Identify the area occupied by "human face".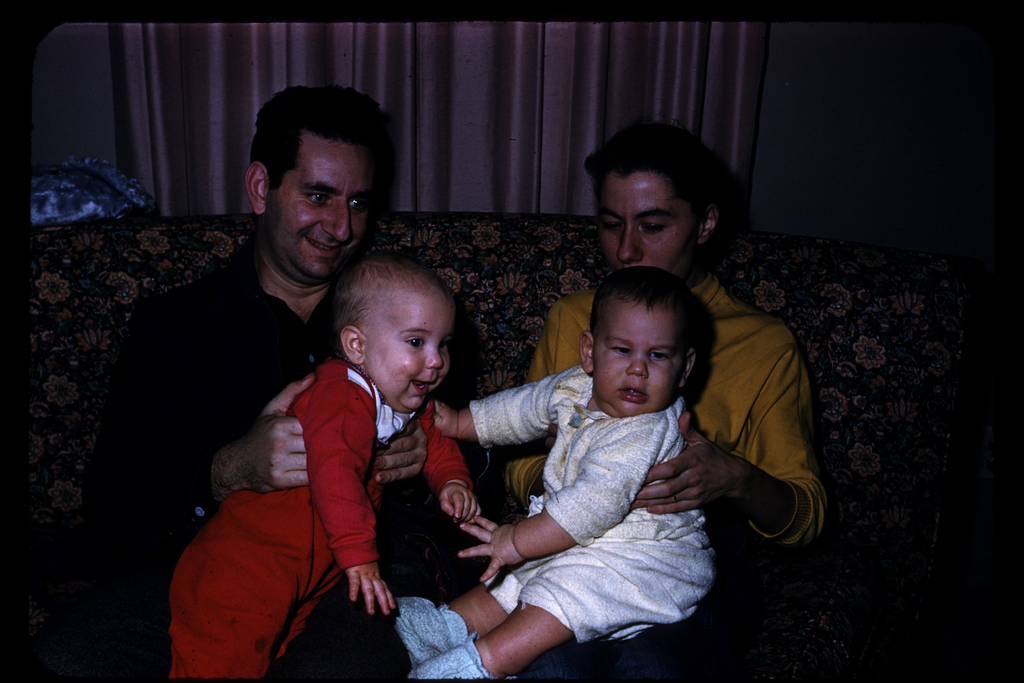
Area: region(593, 165, 700, 272).
